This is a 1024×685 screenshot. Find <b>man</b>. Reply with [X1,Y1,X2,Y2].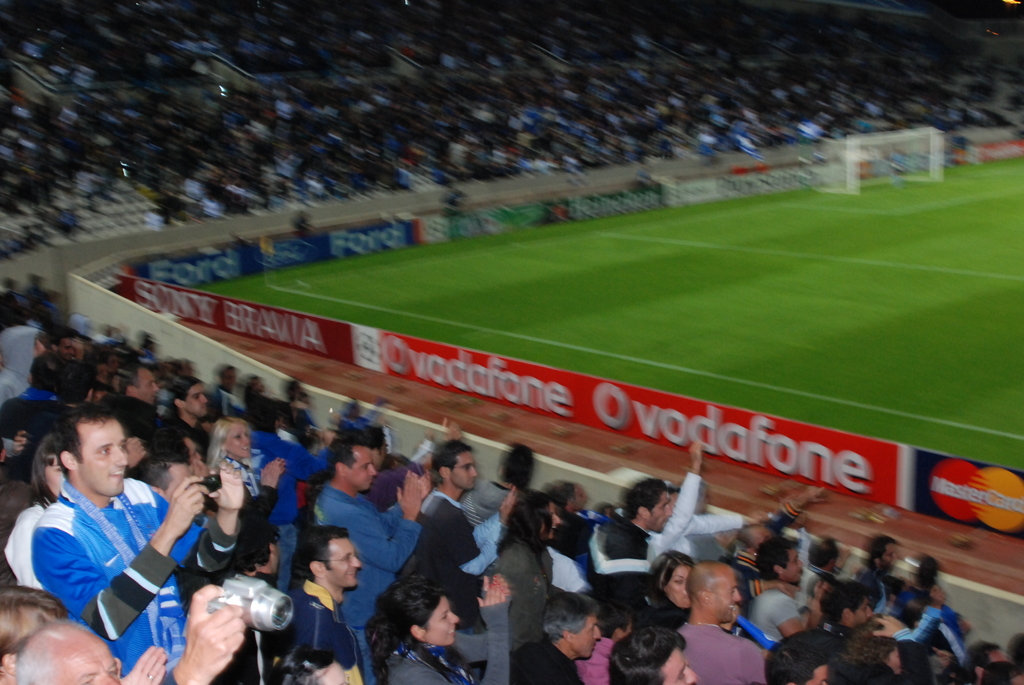
[312,430,432,684].
